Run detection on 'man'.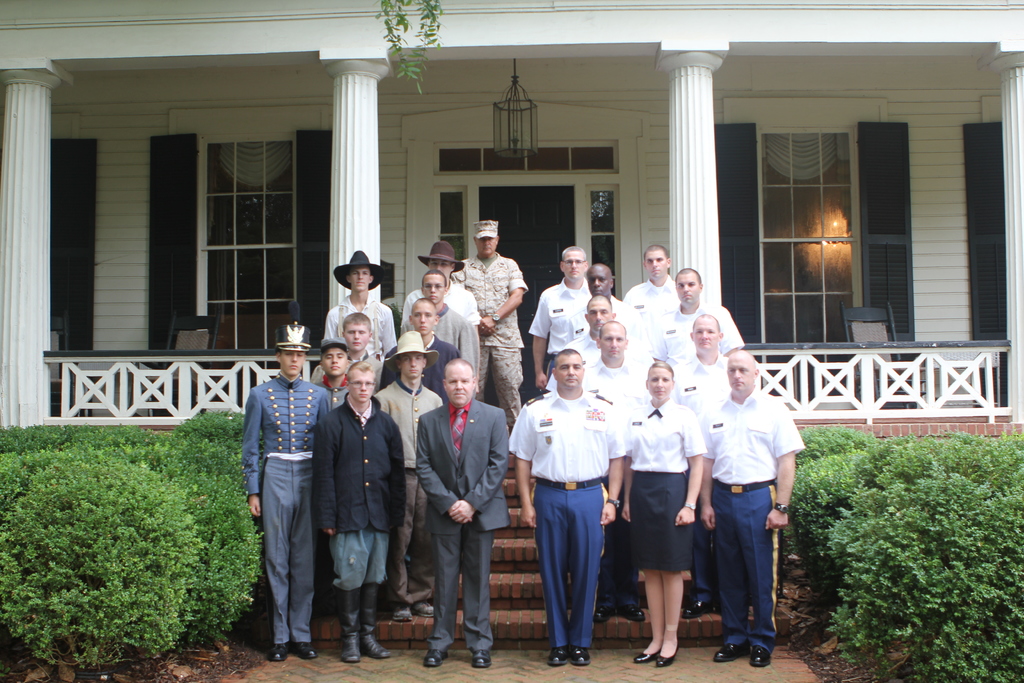
Result: Rect(532, 245, 592, 379).
